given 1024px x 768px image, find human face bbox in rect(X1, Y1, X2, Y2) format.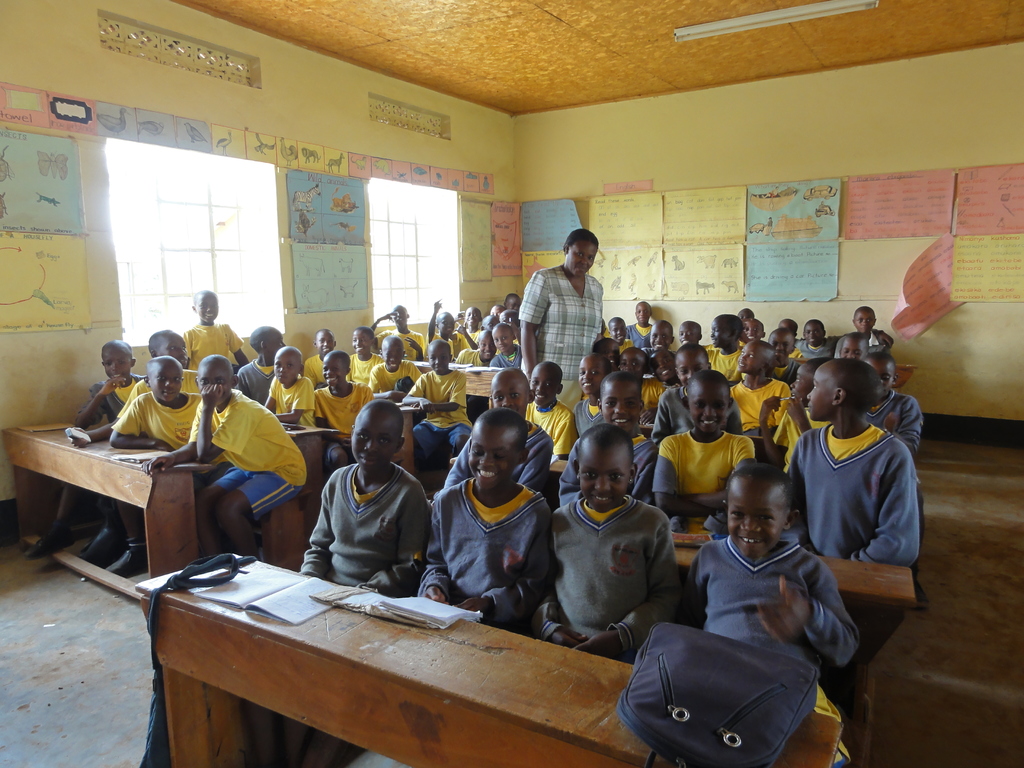
rect(616, 326, 625, 341).
